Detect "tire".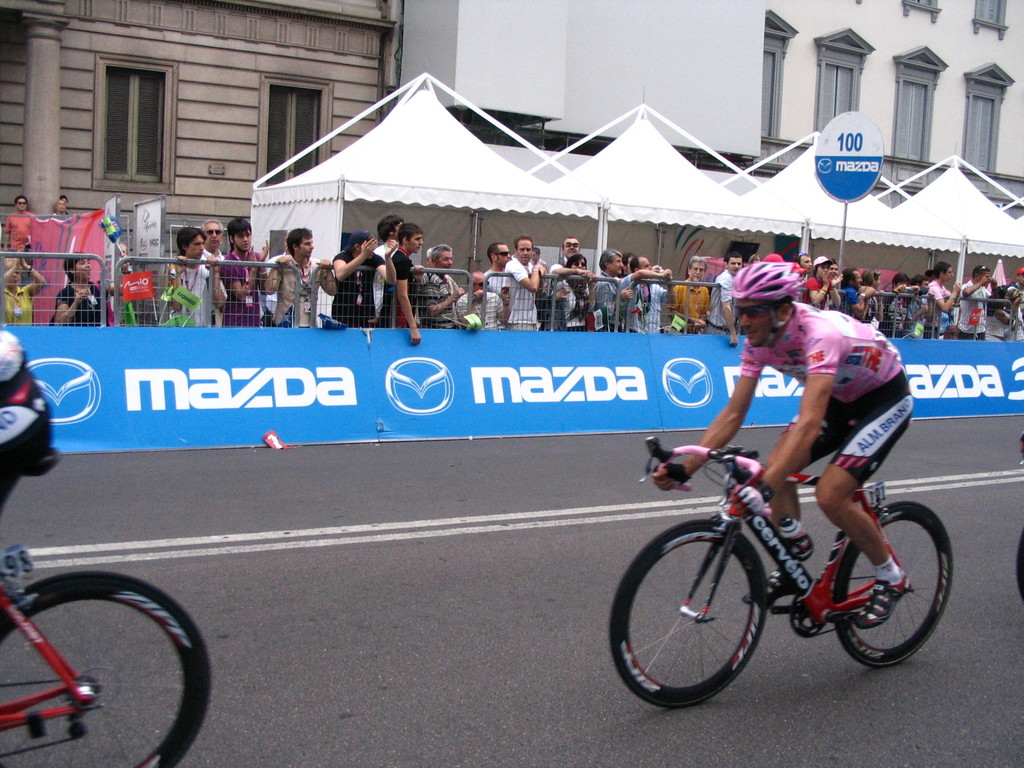
Detected at {"left": 607, "top": 519, "right": 767, "bottom": 705}.
